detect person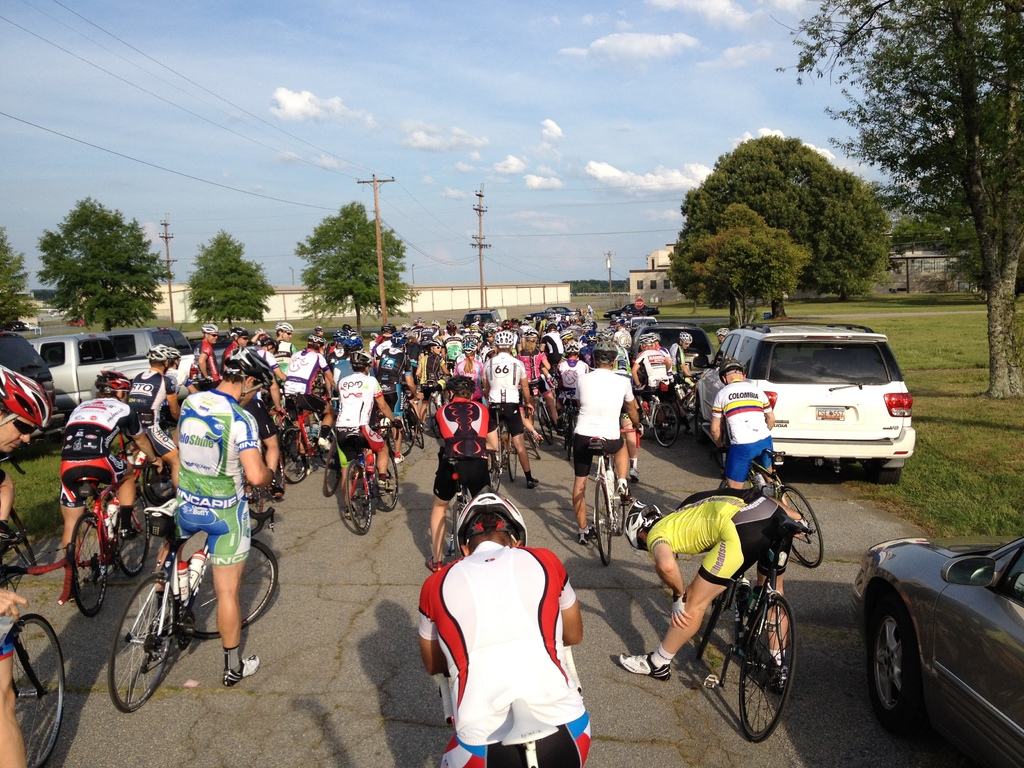
left=144, top=348, right=255, bottom=657
